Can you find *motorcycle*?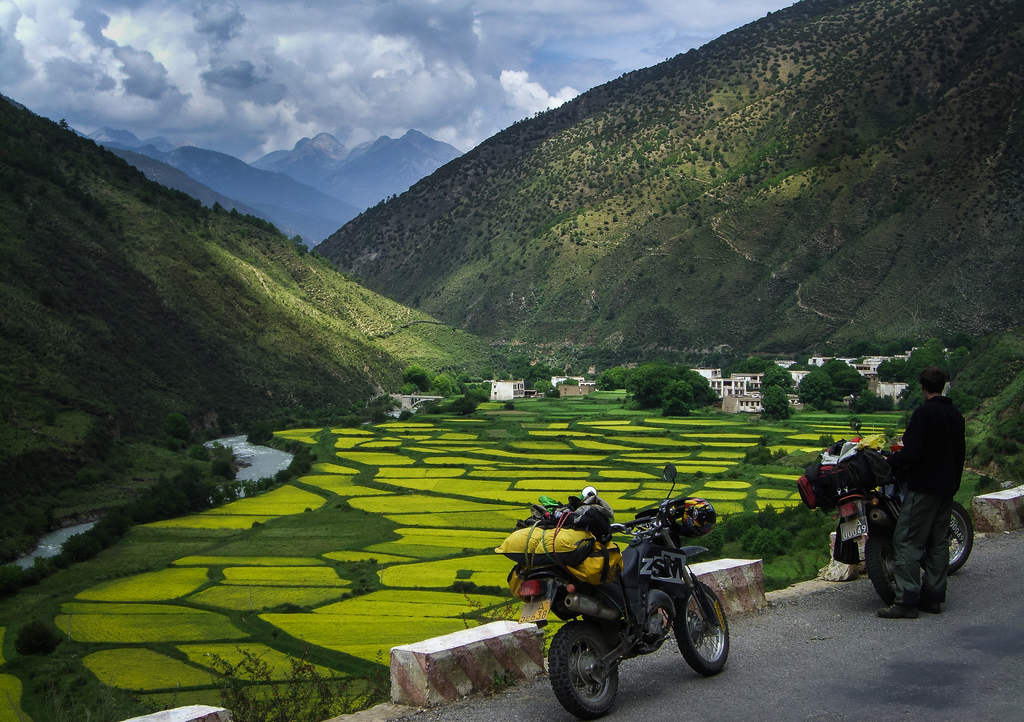
Yes, bounding box: <bbox>516, 502, 750, 707</bbox>.
